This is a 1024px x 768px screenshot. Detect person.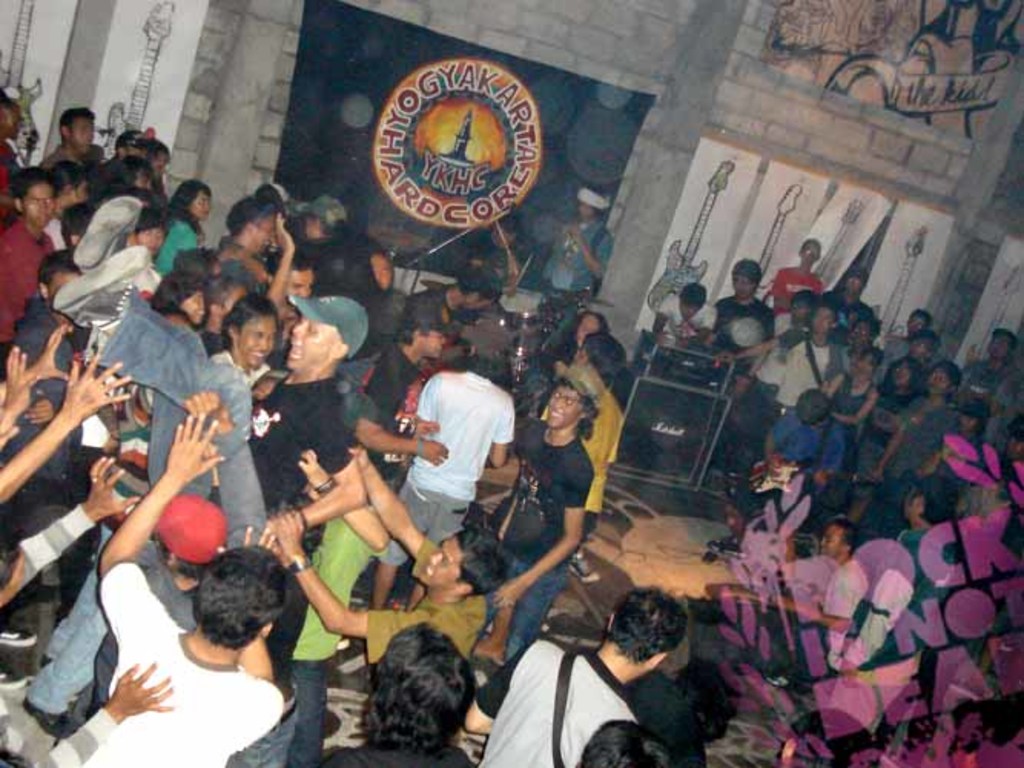
[161,174,204,275].
